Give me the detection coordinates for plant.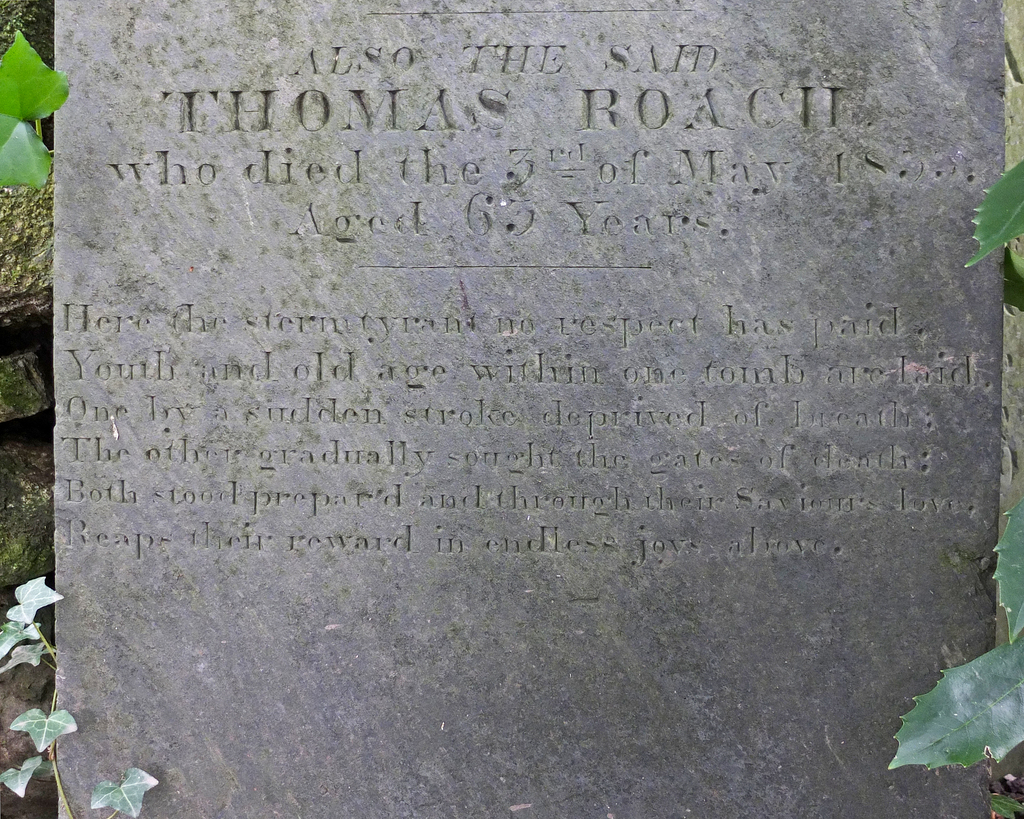
[0,21,66,183].
